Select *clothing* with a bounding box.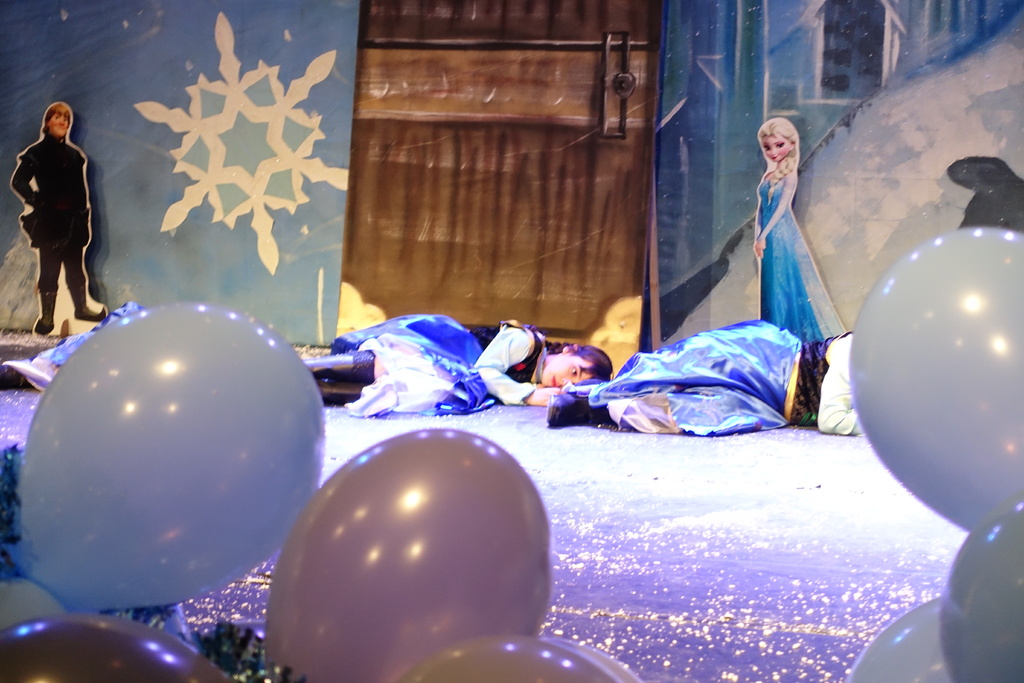
Rect(274, 317, 563, 425).
